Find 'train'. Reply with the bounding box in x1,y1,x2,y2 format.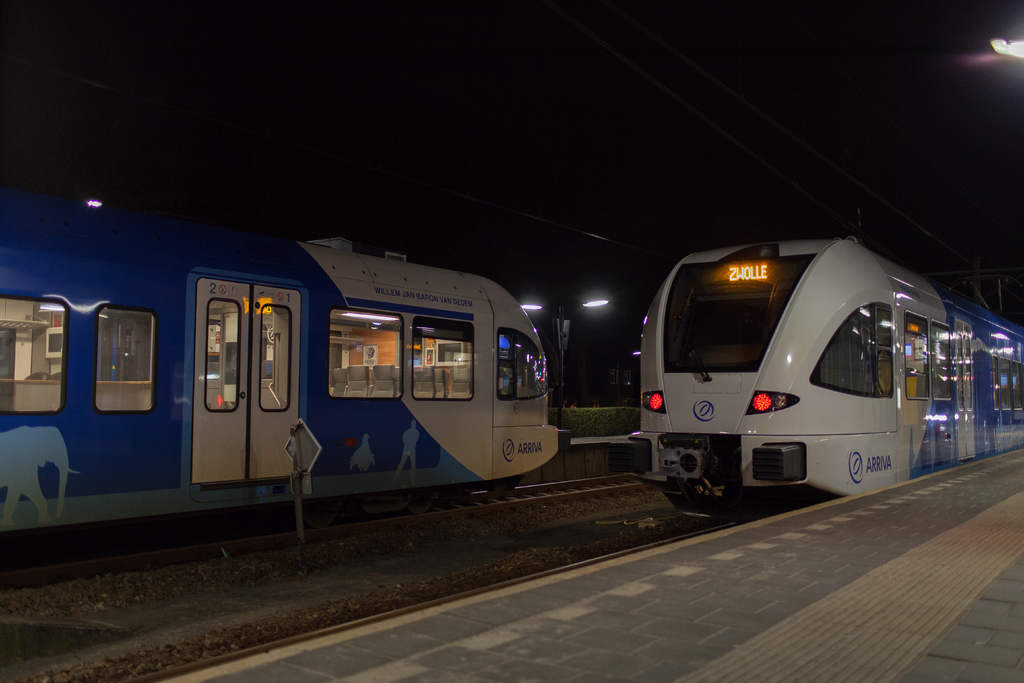
607,235,1023,519.
